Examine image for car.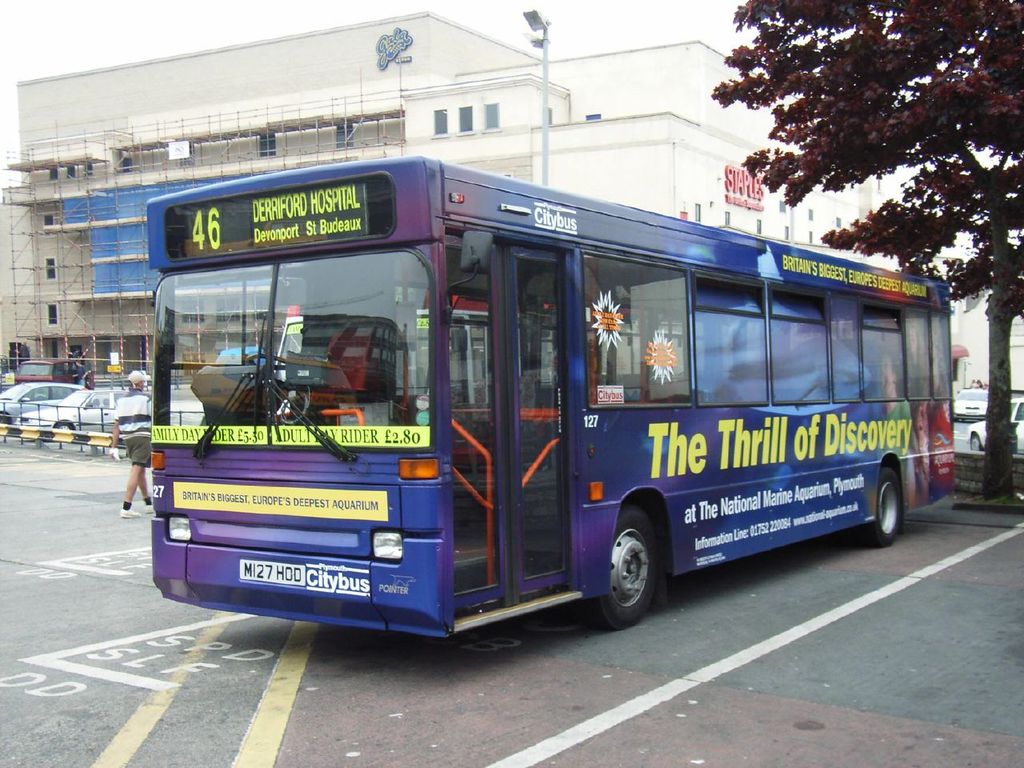
Examination result: <region>14, 386, 138, 436</region>.
